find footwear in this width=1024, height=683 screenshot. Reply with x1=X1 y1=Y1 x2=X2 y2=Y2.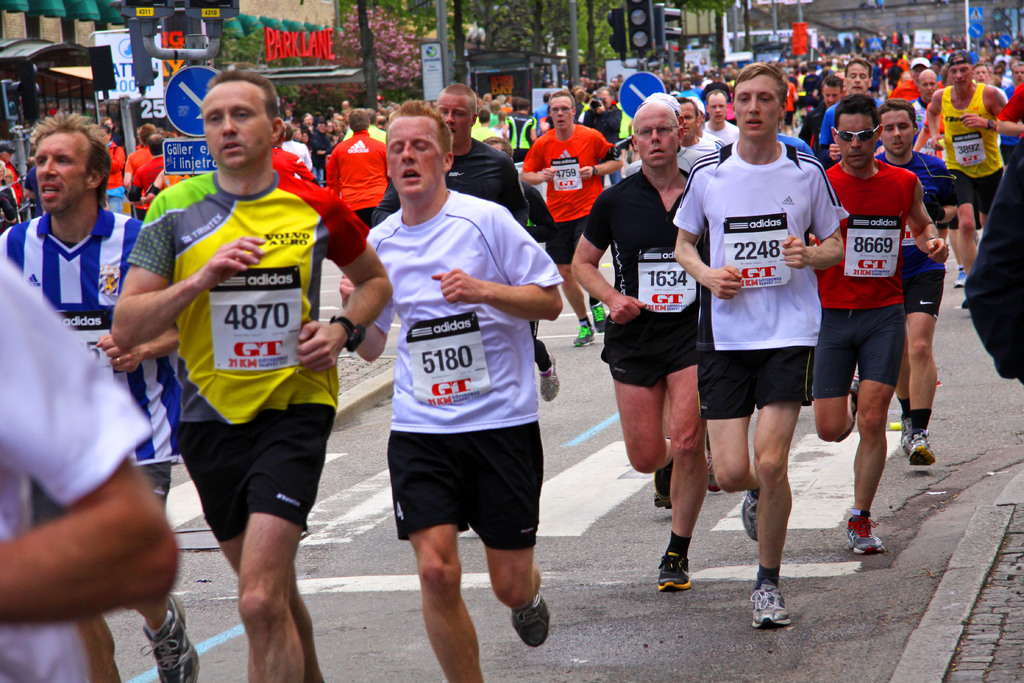
x1=845 y1=514 x2=888 y2=555.
